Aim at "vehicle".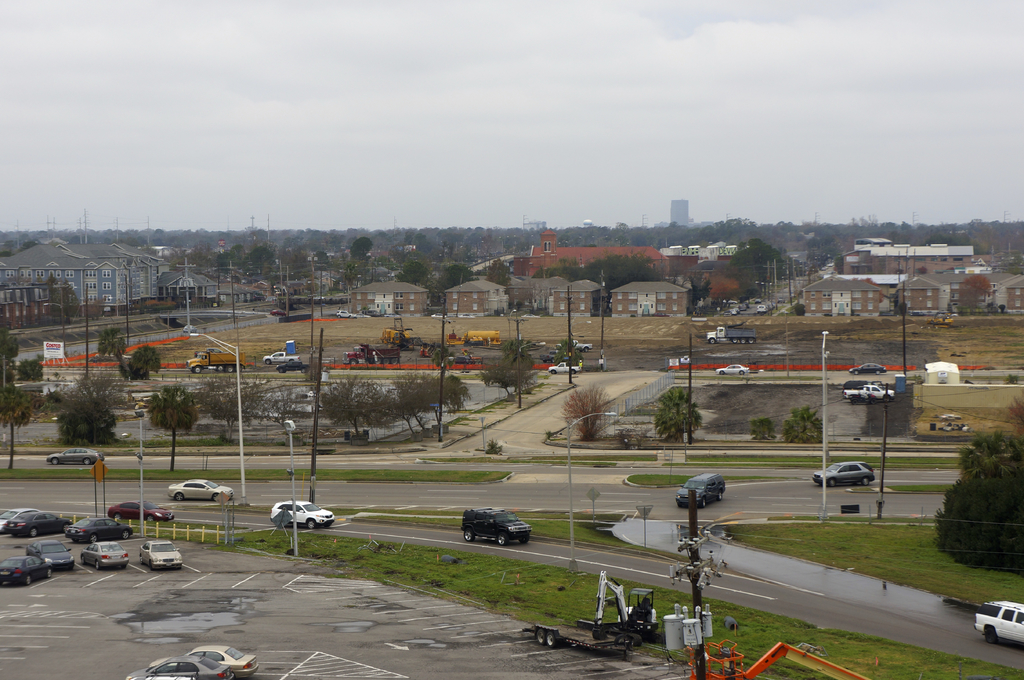
Aimed at x1=79 y1=540 x2=125 y2=570.
